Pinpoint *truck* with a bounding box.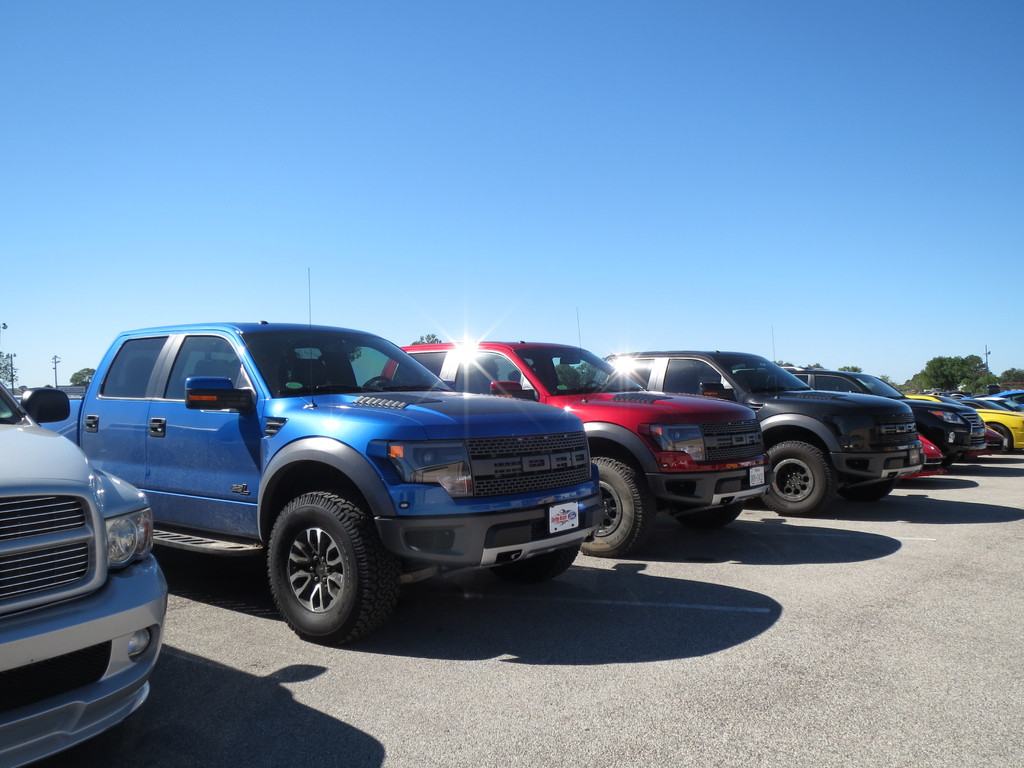
(49, 326, 532, 653).
